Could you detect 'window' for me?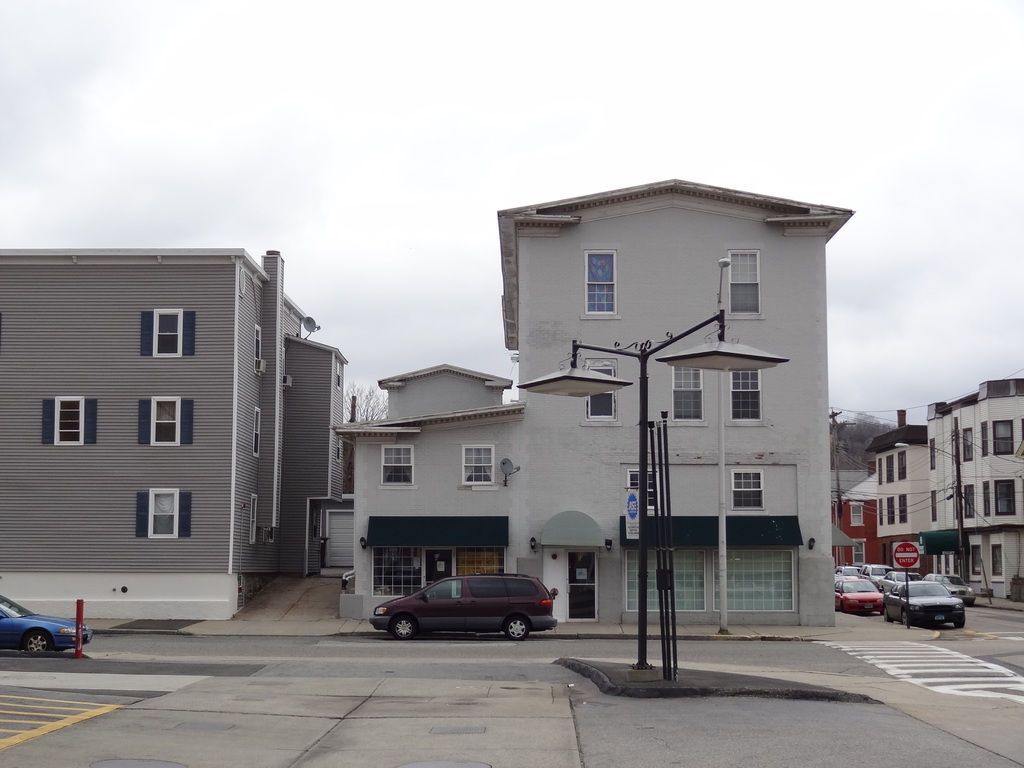
Detection result: BBox(731, 468, 763, 513).
